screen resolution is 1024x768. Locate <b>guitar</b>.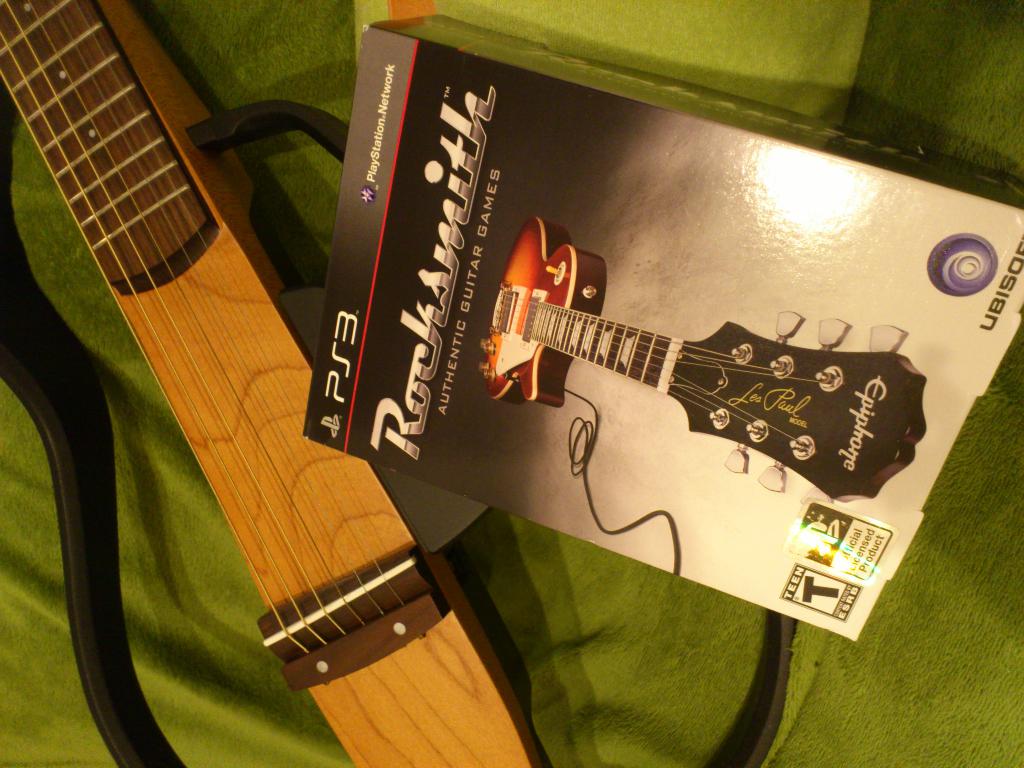
0:0:550:767.
